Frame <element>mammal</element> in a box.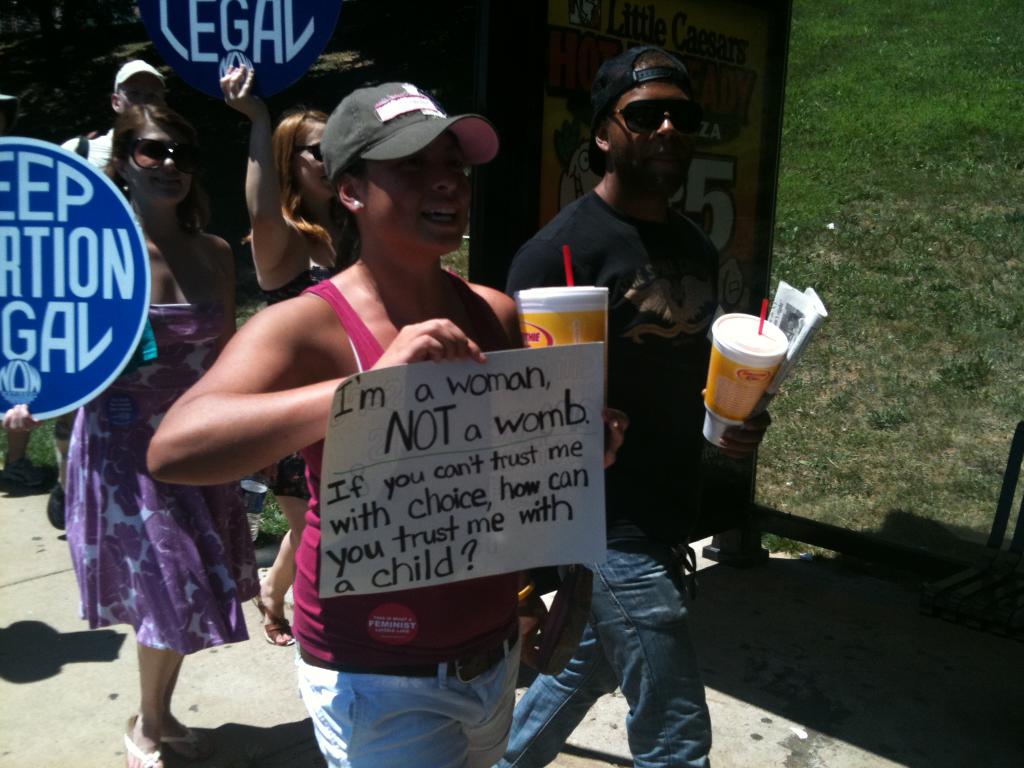
[x1=0, y1=107, x2=264, y2=767].
